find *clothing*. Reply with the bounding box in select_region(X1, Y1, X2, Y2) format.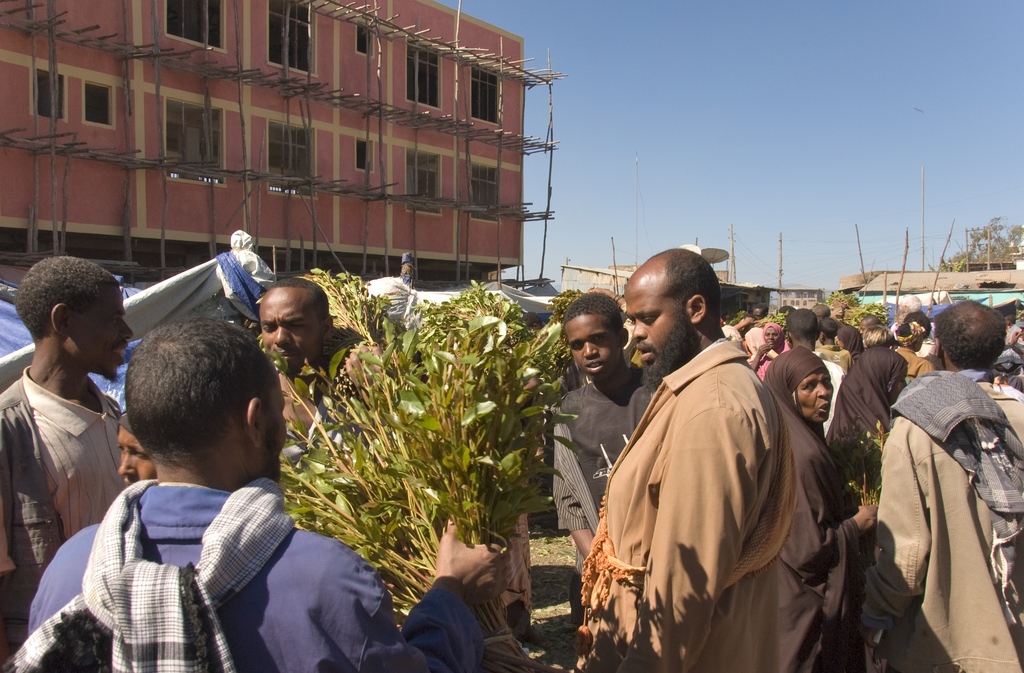
select_region(282, 367, 396, 488).
